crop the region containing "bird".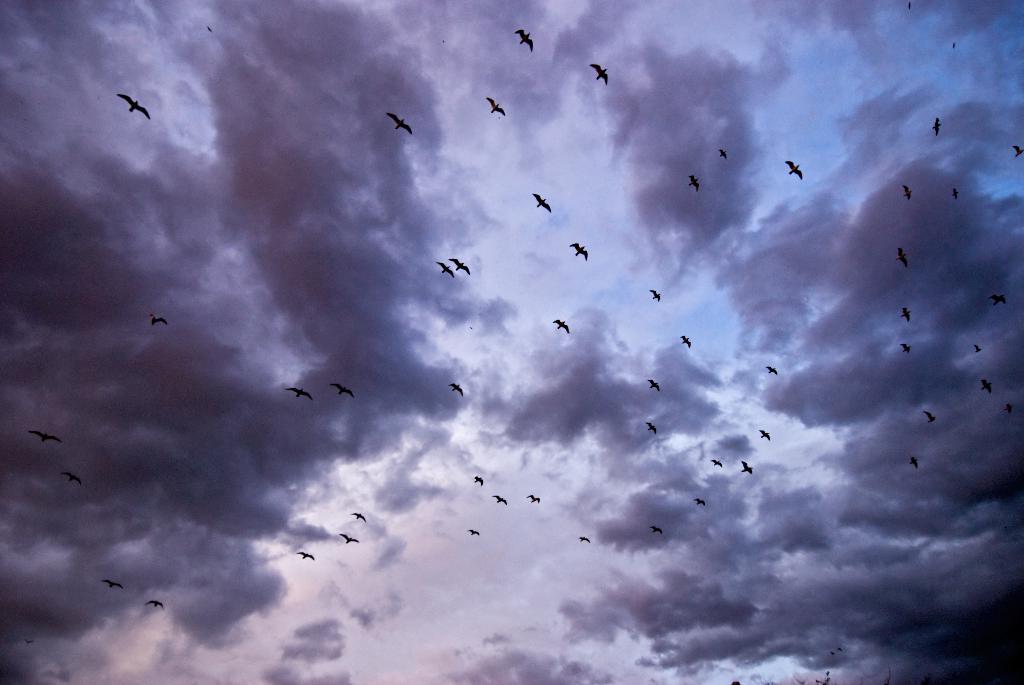
Crop region: {"x1": 952, "y1": 43, "x2": 955, "y2": 51}.
